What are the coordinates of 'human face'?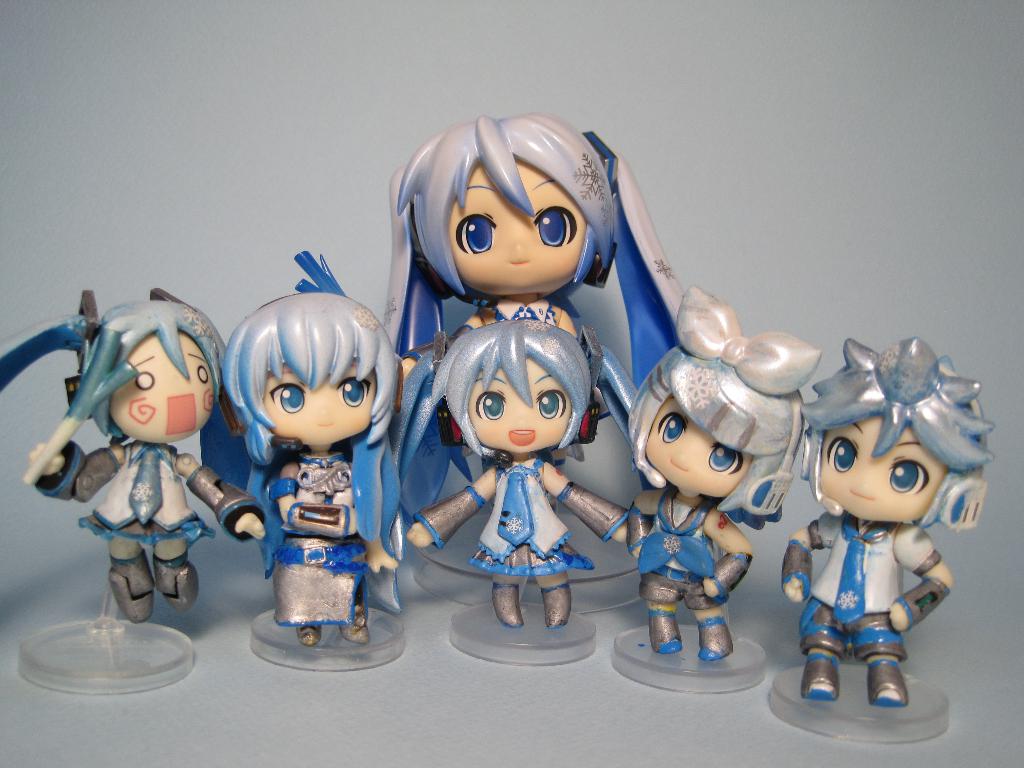
box(644, 390, 753, 498).
